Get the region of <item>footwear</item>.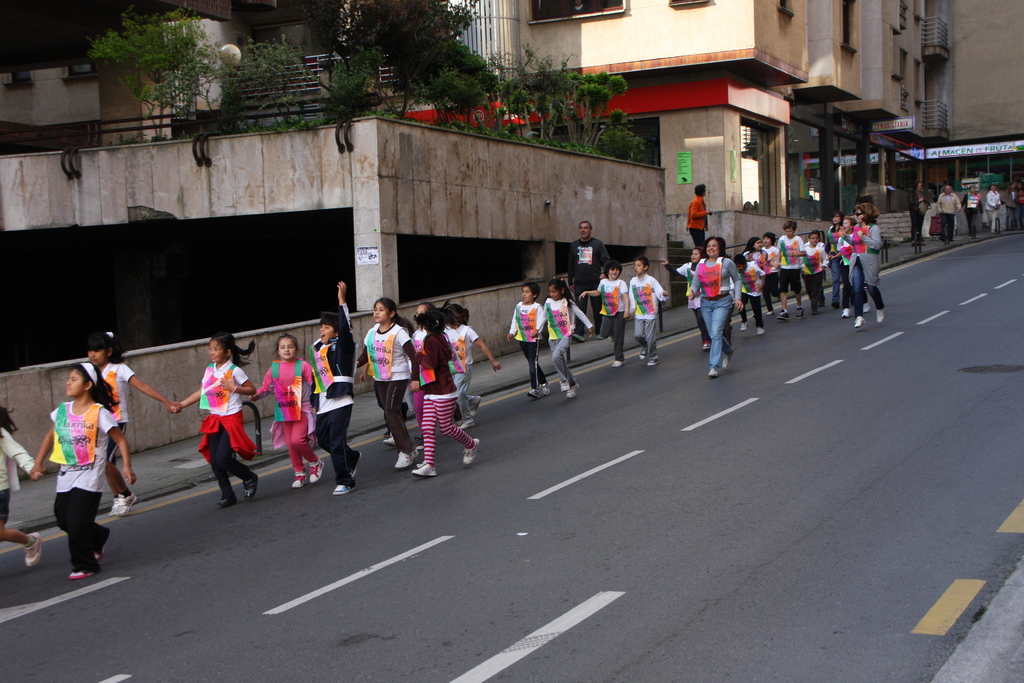
rect(744, 320, 748, 327).
